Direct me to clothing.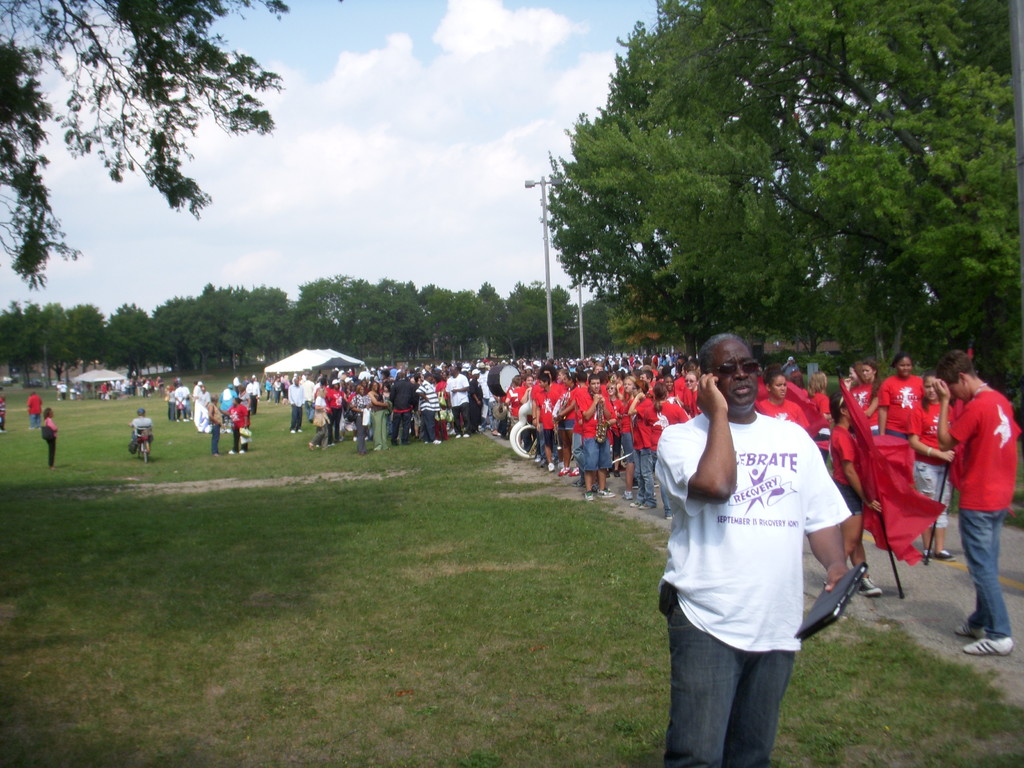
Direction: 168/390/172/413.
